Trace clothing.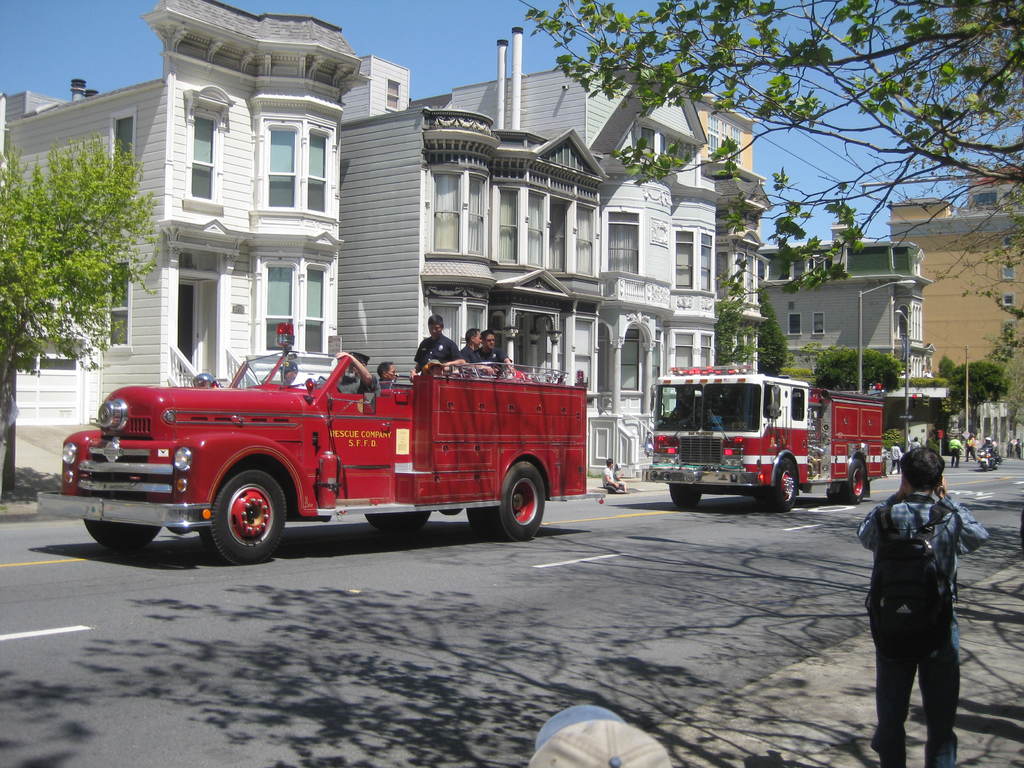
Traced to box=[459, 346, 484, 364].
